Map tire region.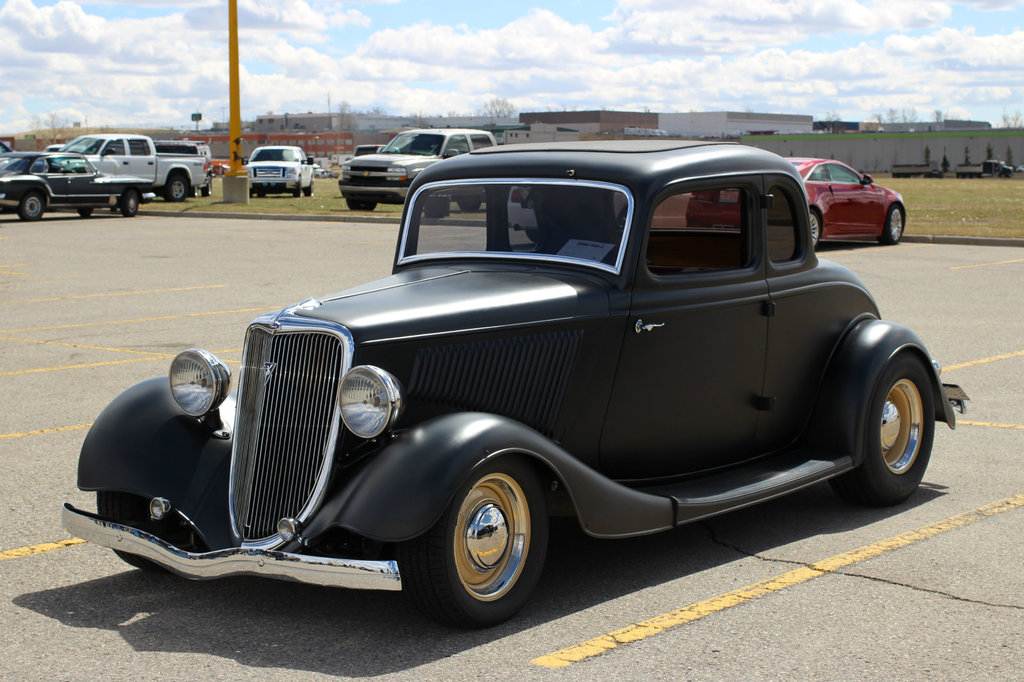
Mapped to bbox(18, 195, 42, 223).
